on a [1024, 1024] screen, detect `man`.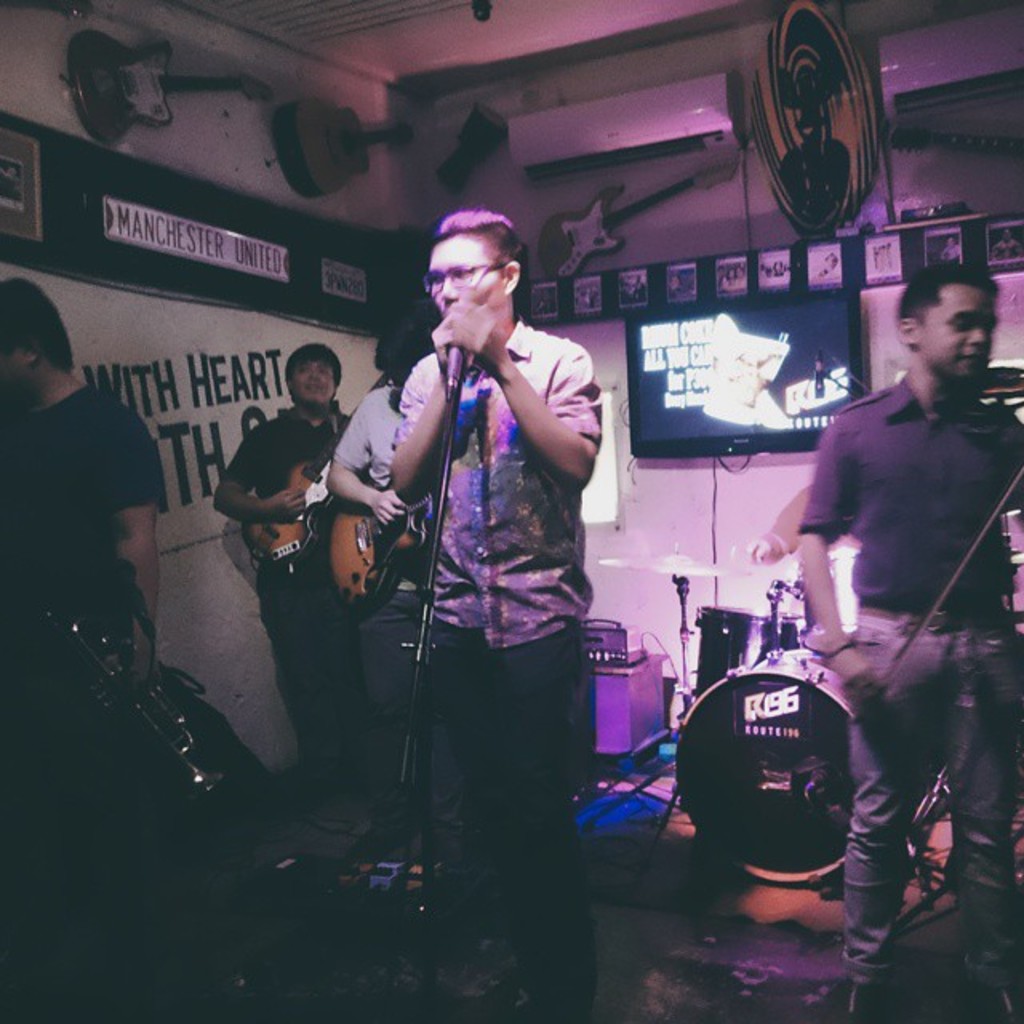
211:339:358:770.
